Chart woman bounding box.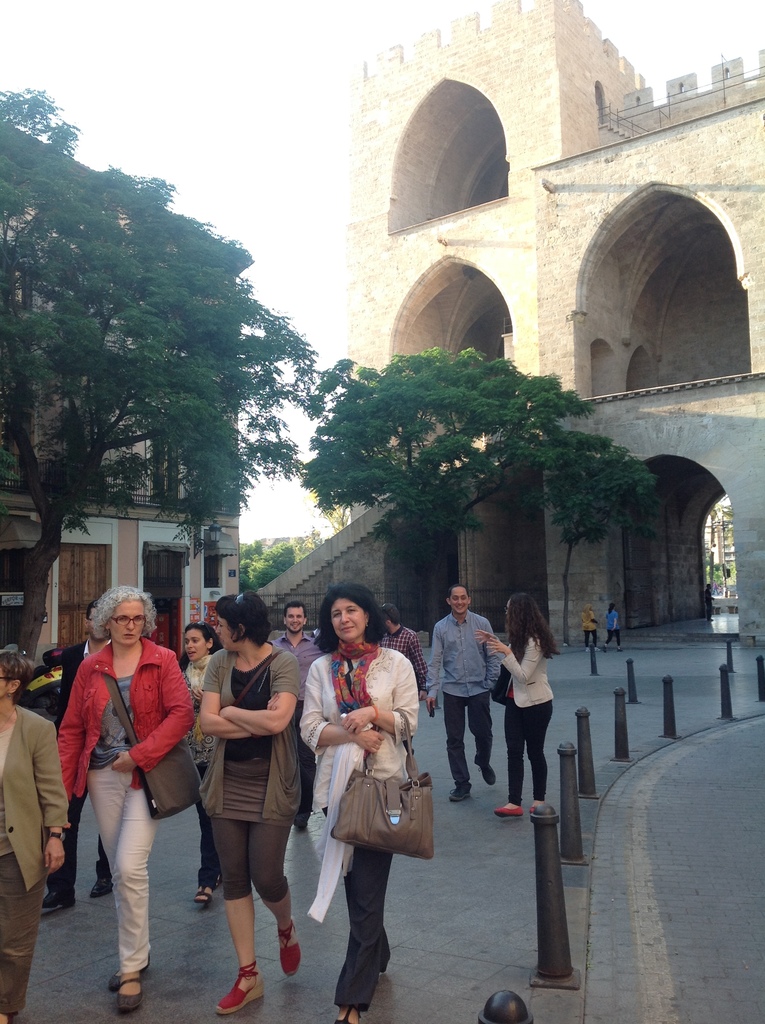
Charted: left=469, top=595, right=550, bottom=817.
